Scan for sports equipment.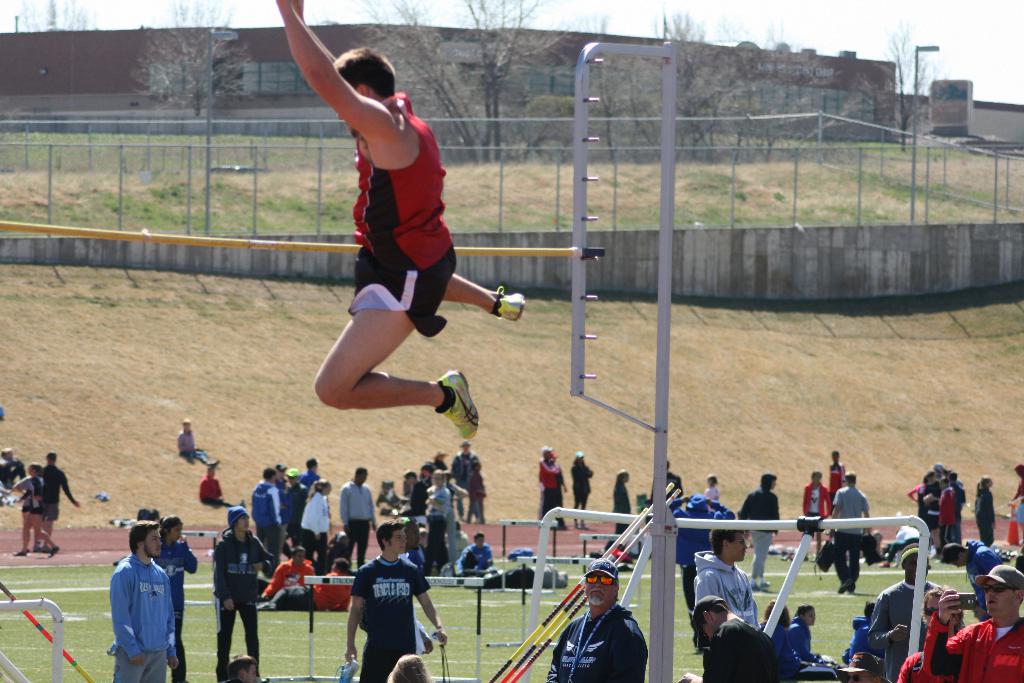
Scan result: region(436, 366, 481, 443).
